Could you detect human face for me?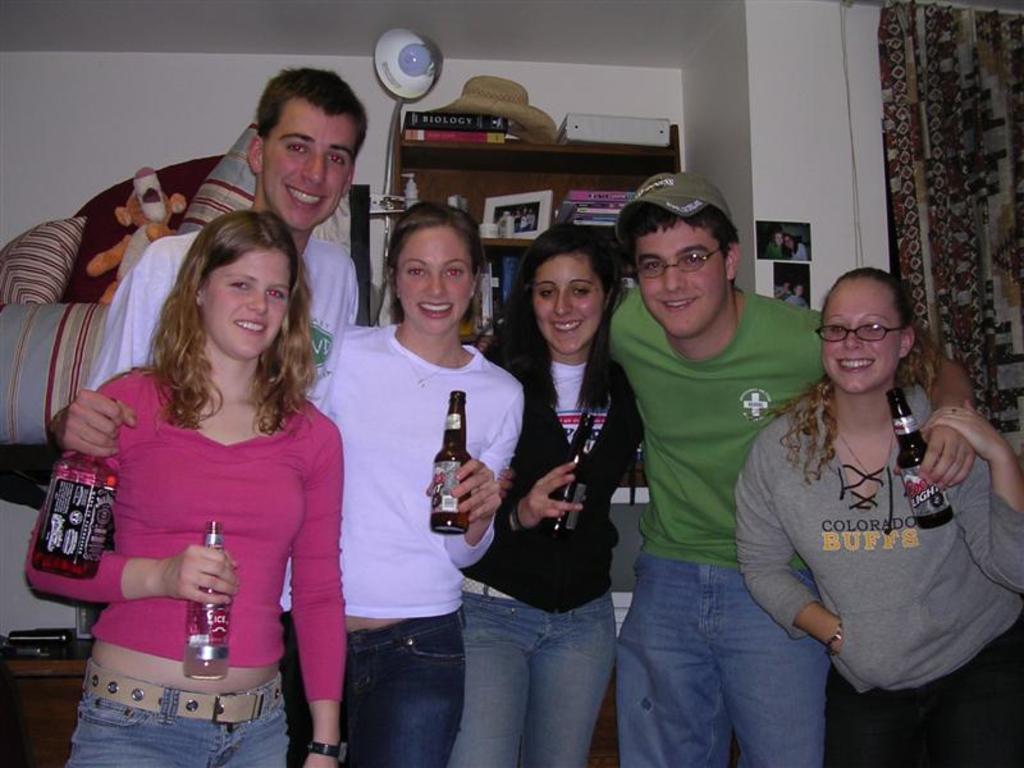
Detection result: 785/238/799/253.
